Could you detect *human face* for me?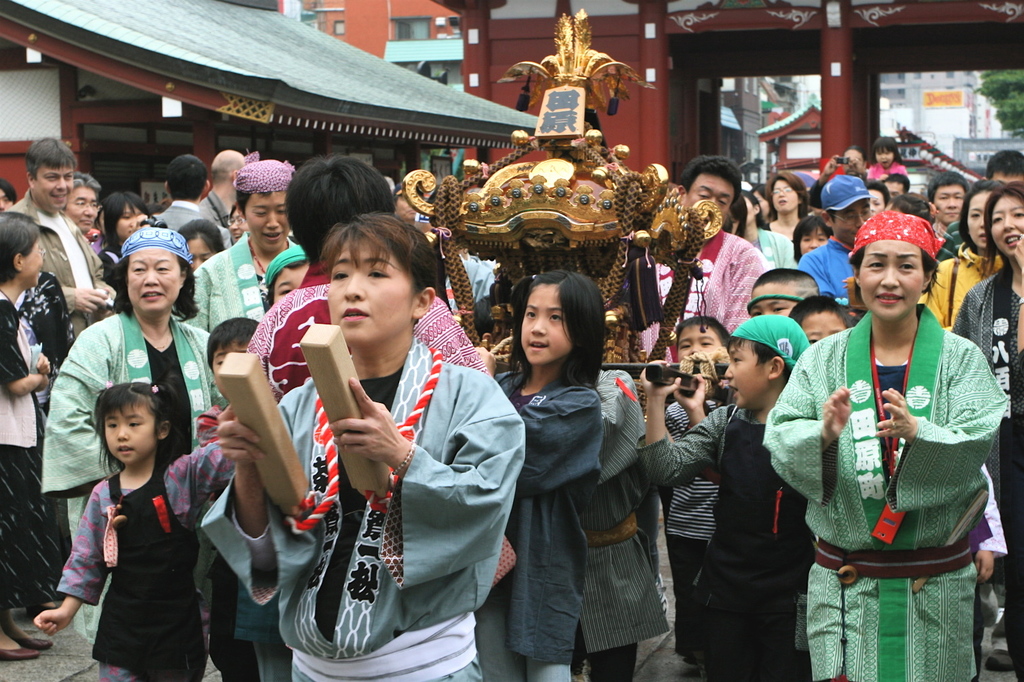
Detection result: 680/324/720/354.
